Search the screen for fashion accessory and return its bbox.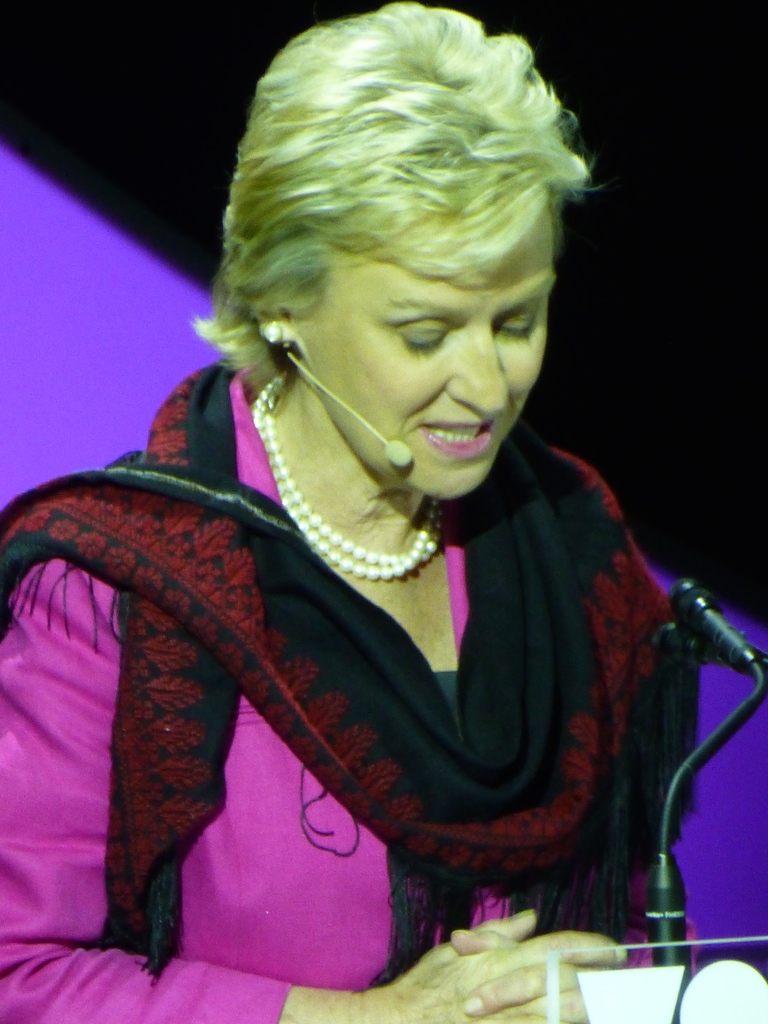
Found: rect(262, 317, 285, 344).
